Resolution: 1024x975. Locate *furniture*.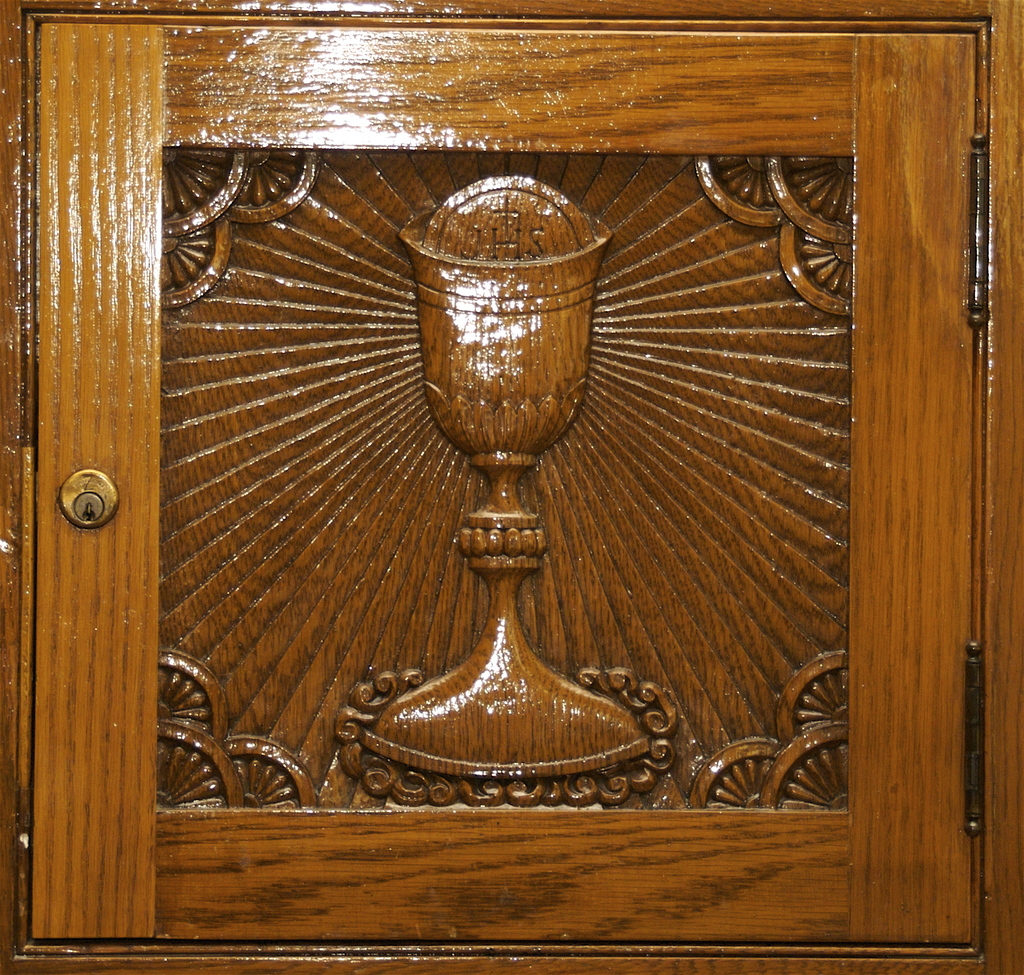
0 0 1023 974.
